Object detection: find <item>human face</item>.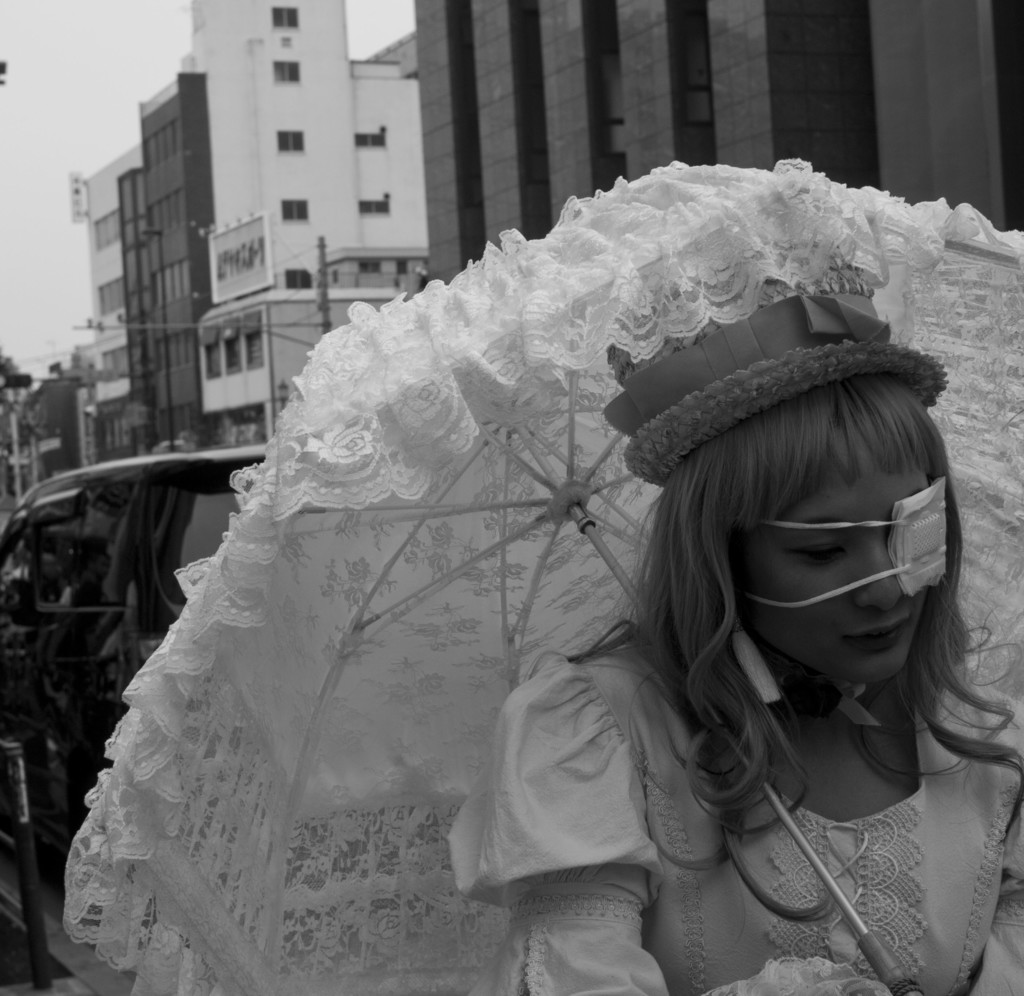
{"x1": 739, "y1": 427, "x2": 932, "y2": 684}.
